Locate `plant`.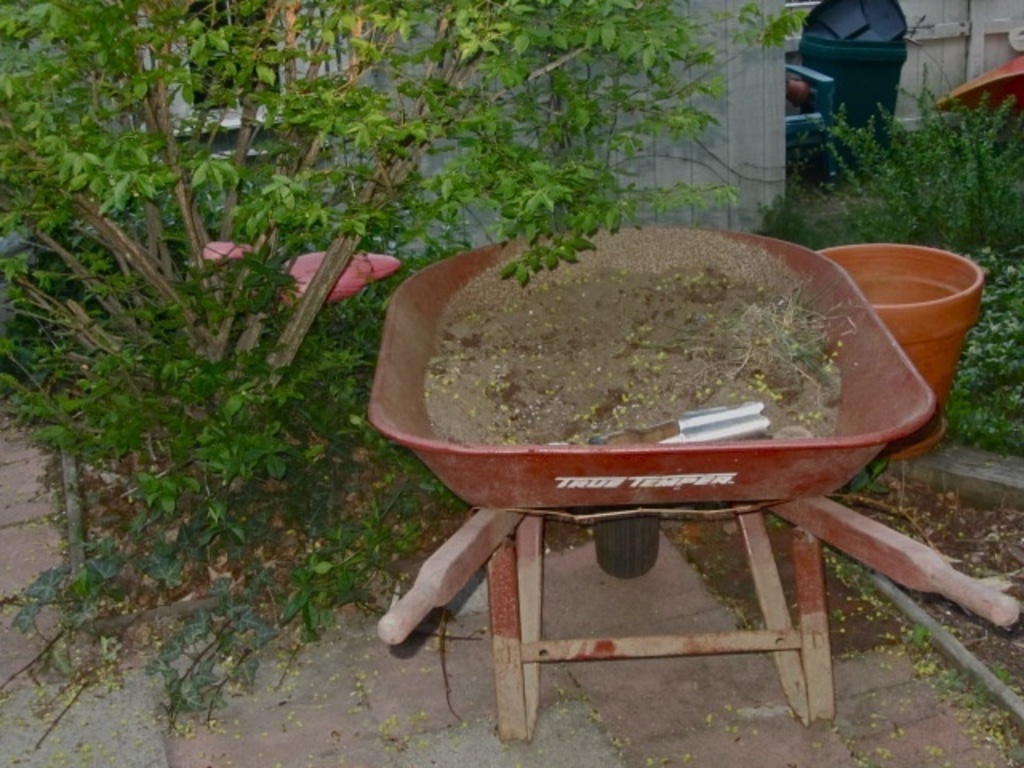
Bounding box: x1=830, y1=456, x2=893, y2=494.
